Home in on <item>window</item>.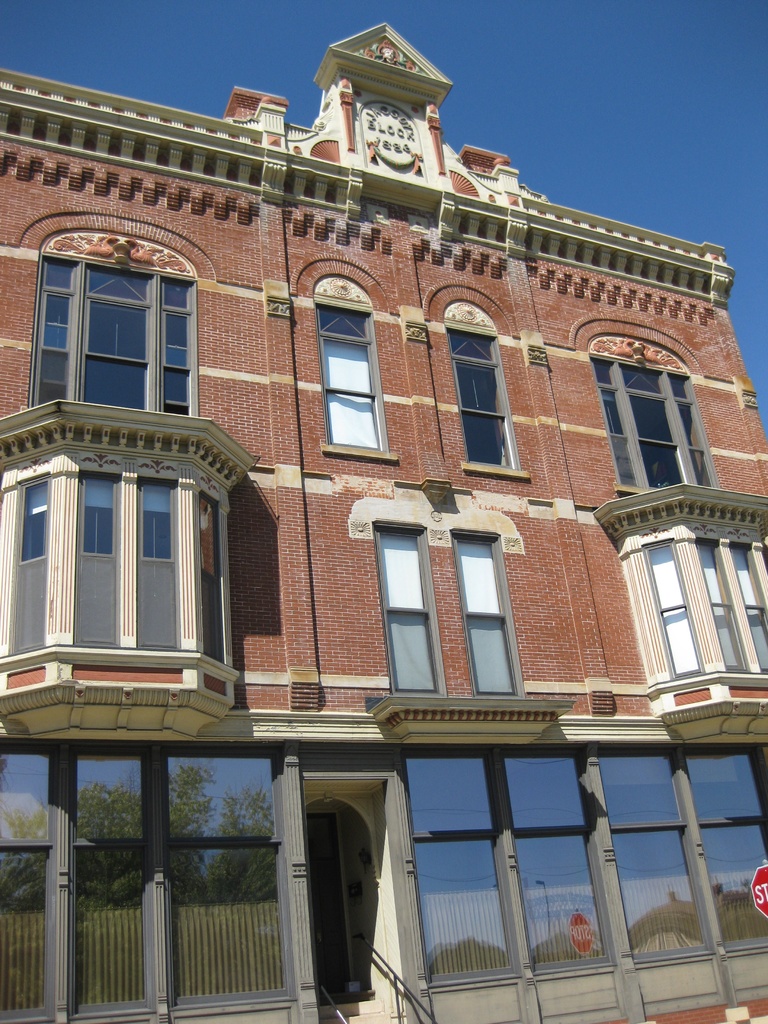
Homed in at region(430, 294, 533, 479).
